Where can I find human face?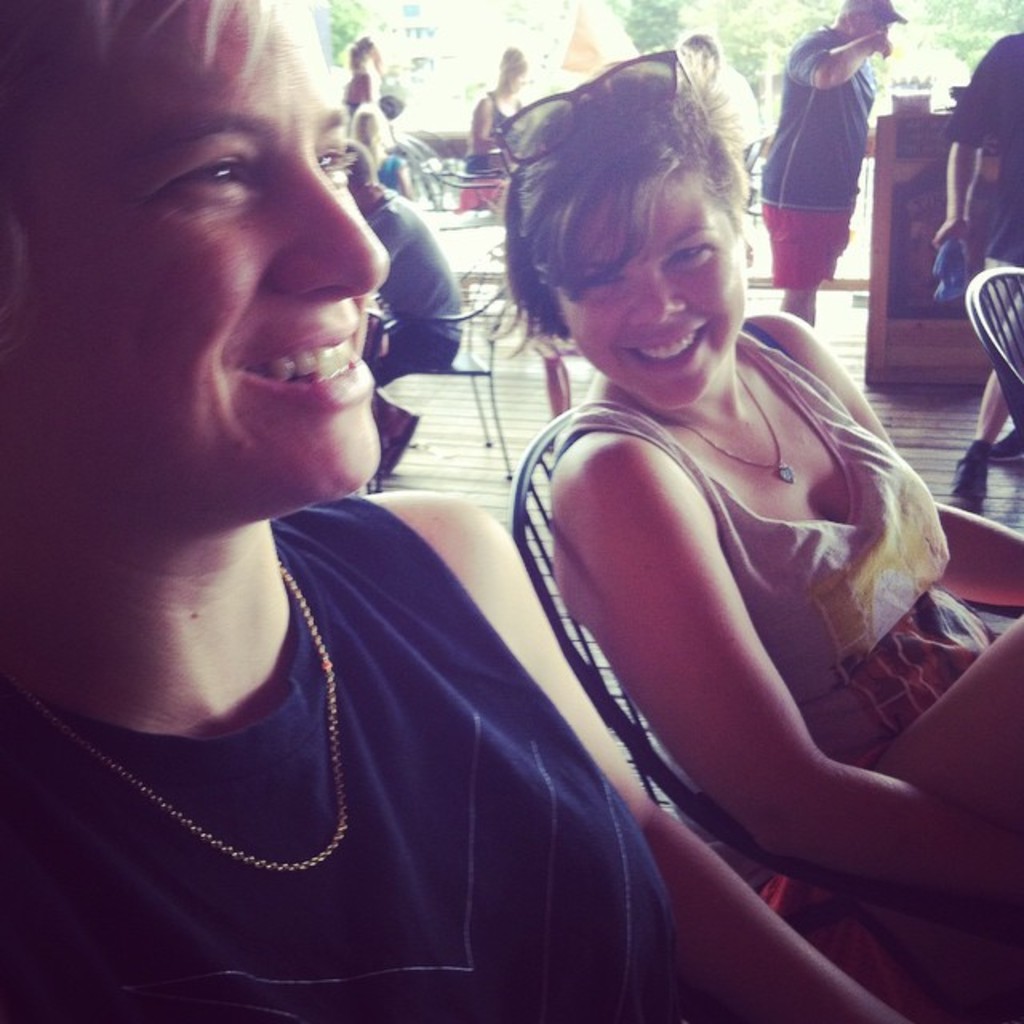
You can find it at l=552, t=189, r=747, b=413.
